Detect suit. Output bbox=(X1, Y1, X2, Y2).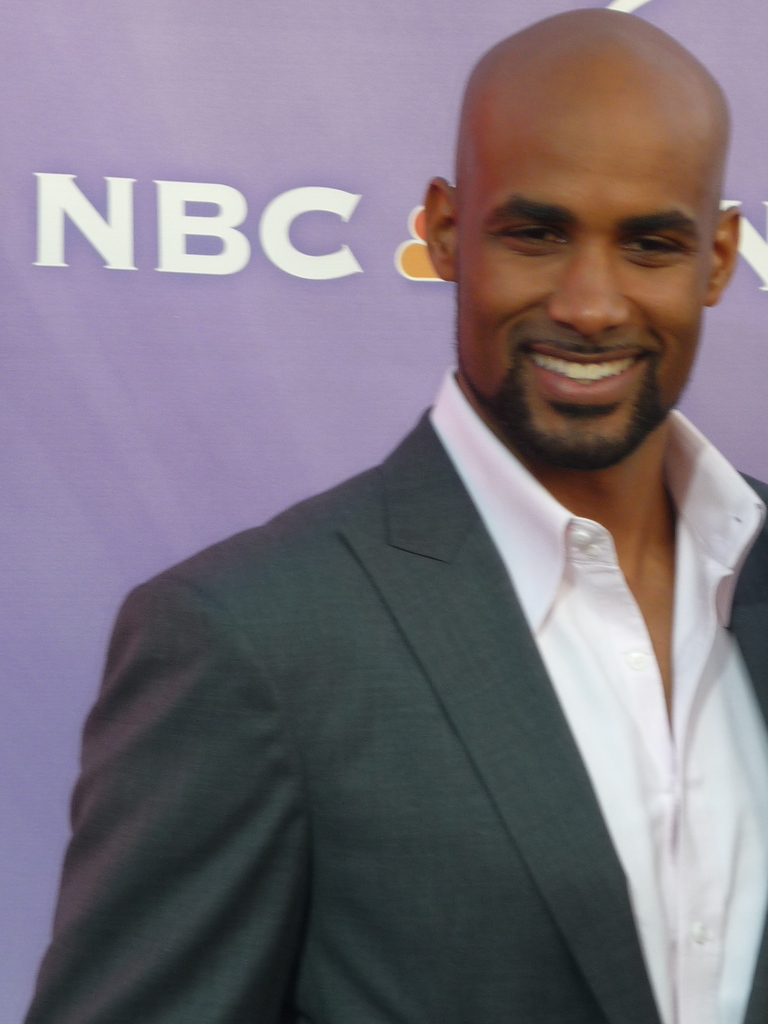
bbox=(85, 351, 709, 984).
